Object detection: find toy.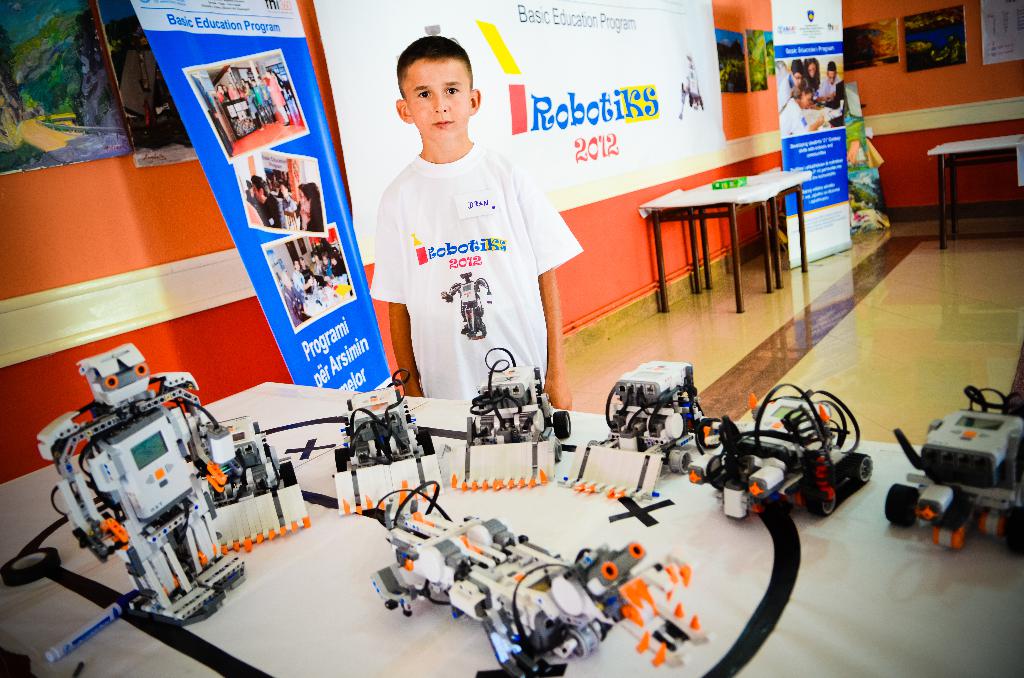
463/339/553/515.
